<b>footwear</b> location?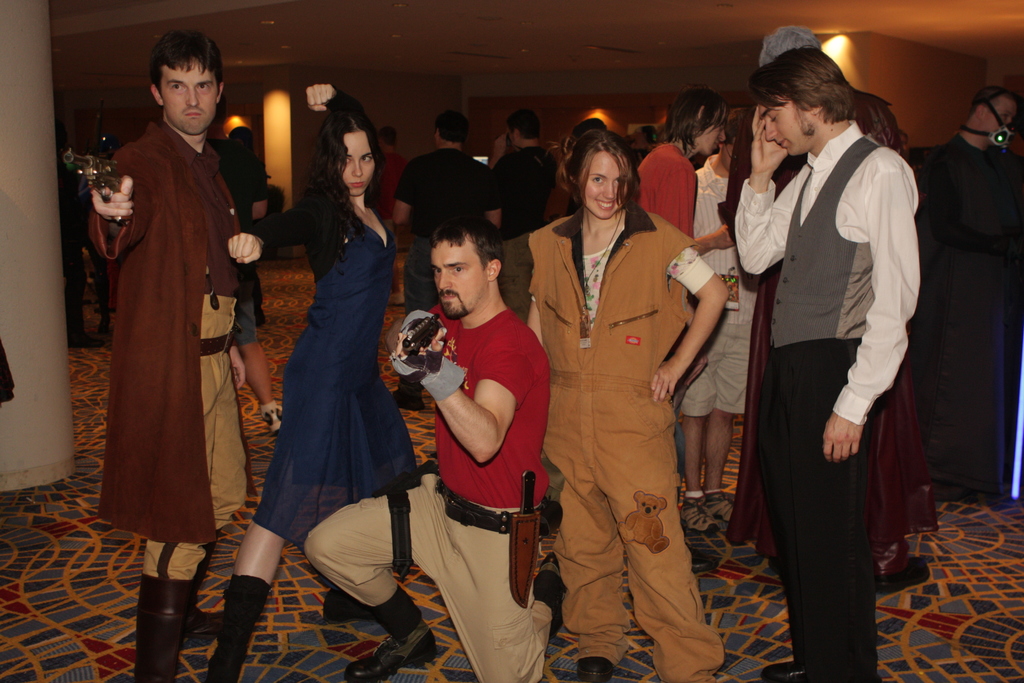
l=387, t=378, r=423, b=409
